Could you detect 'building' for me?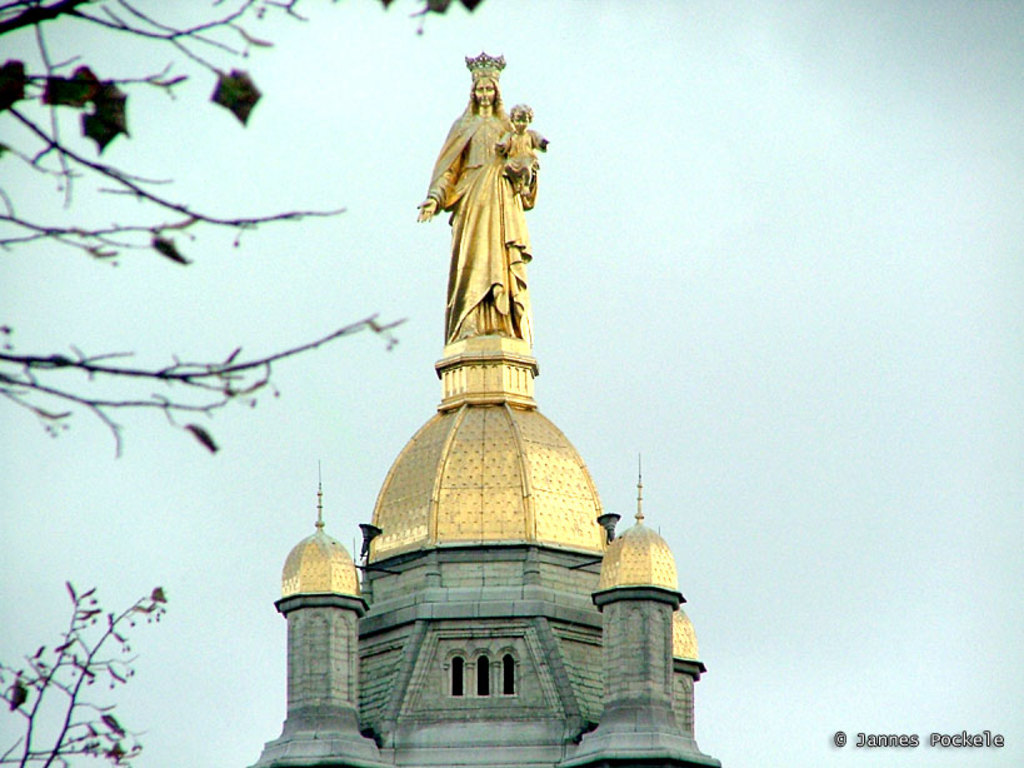
Detection result: (left=243, top=49, right=725, bottom=767).
